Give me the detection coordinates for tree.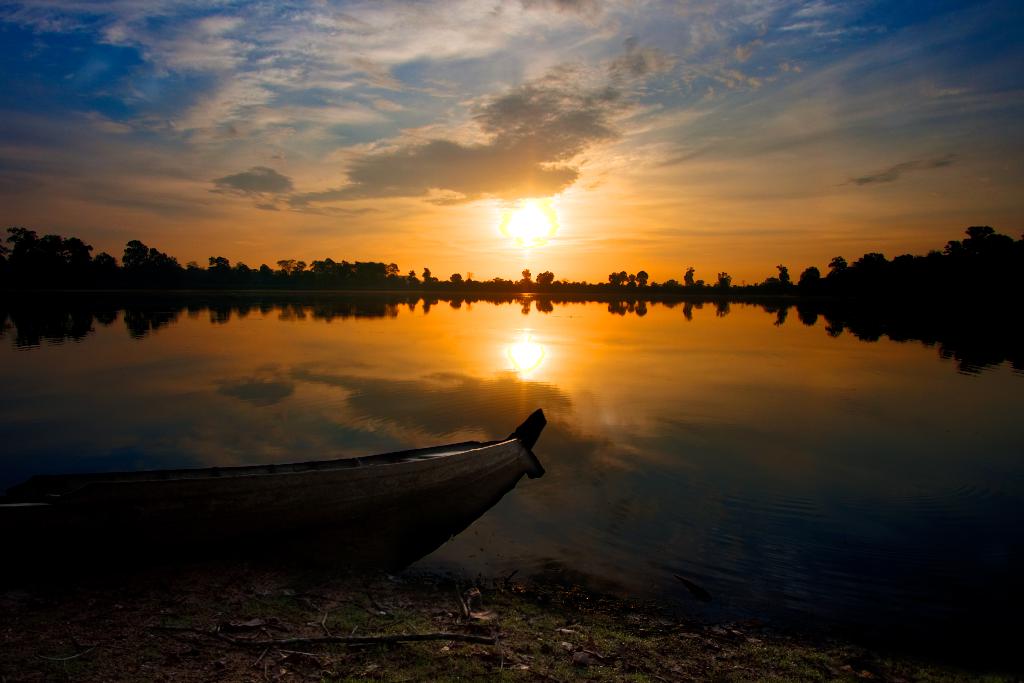
446:266:478:287.
